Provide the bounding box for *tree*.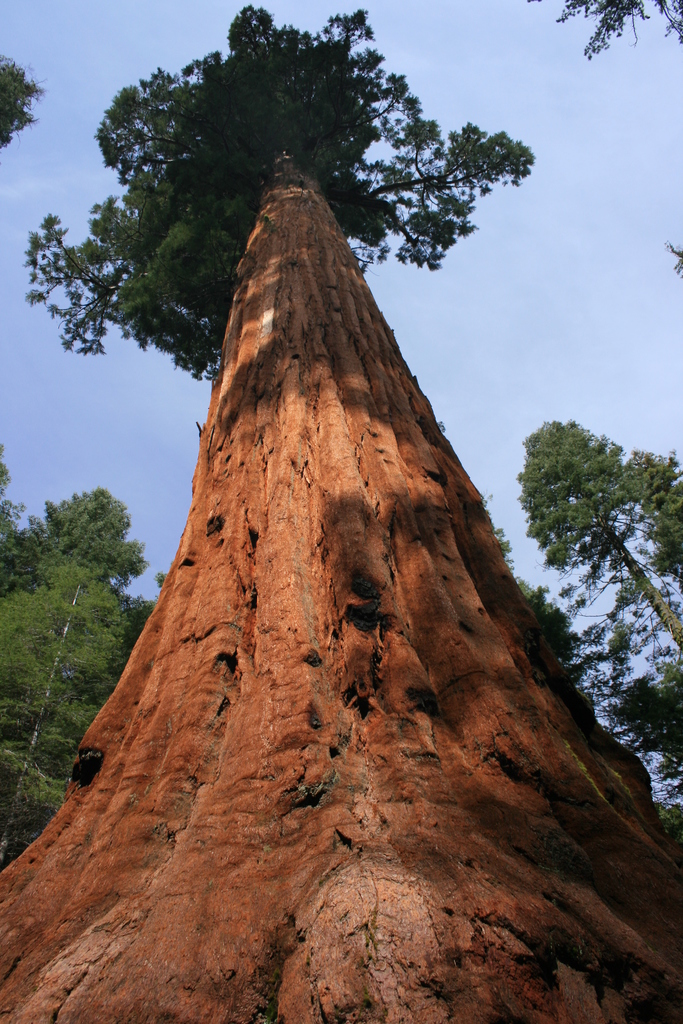
515/404/682/773.
